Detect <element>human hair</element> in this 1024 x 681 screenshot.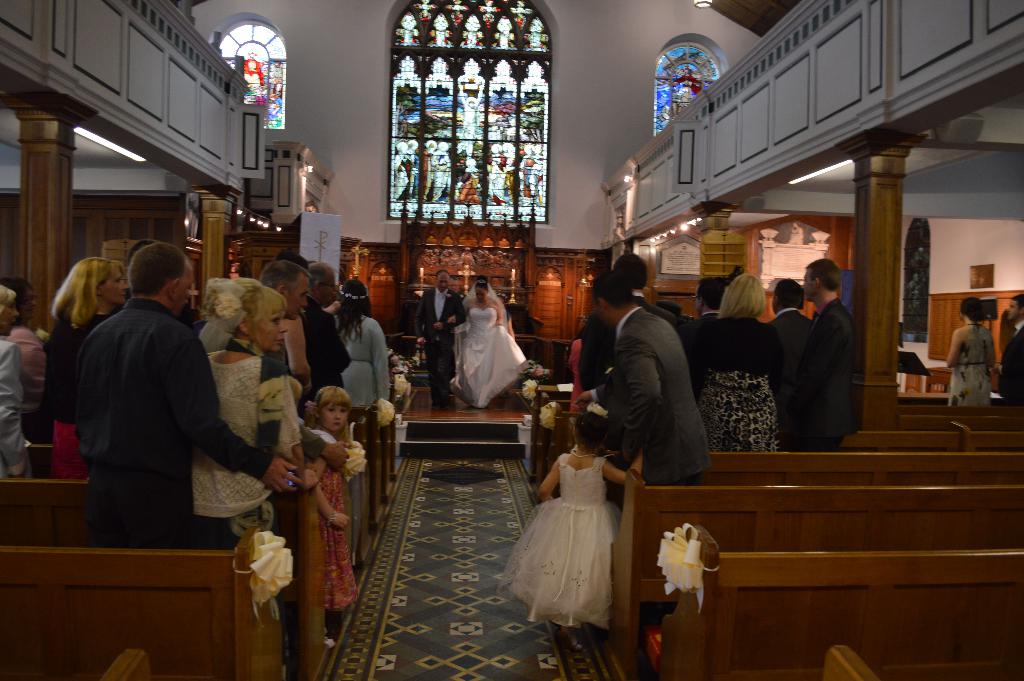
Detection: bbox=[700, 277, 722, 308].
